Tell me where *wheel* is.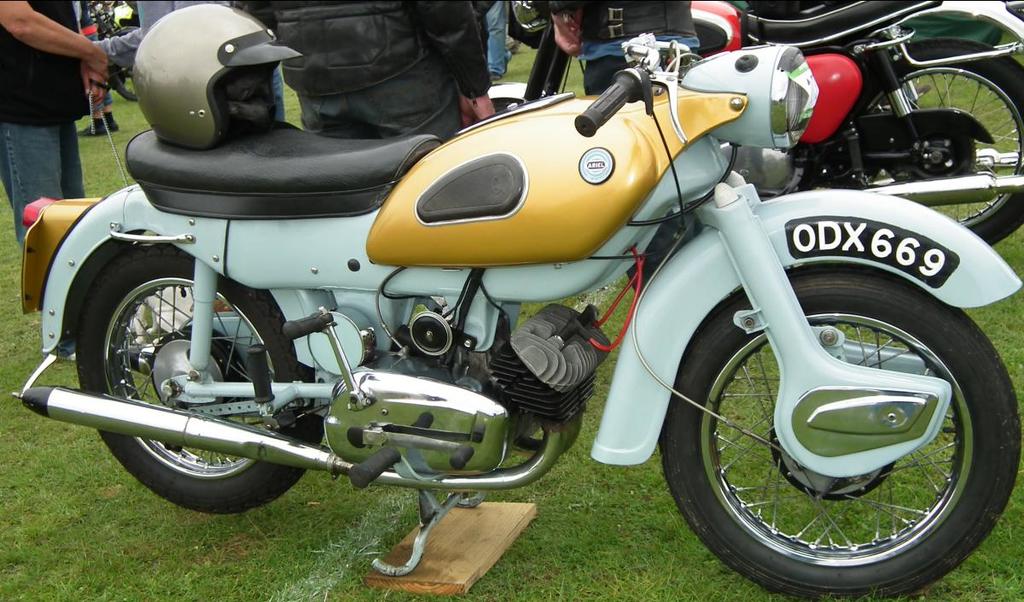
*wheel* is at 487/98/527/115.
